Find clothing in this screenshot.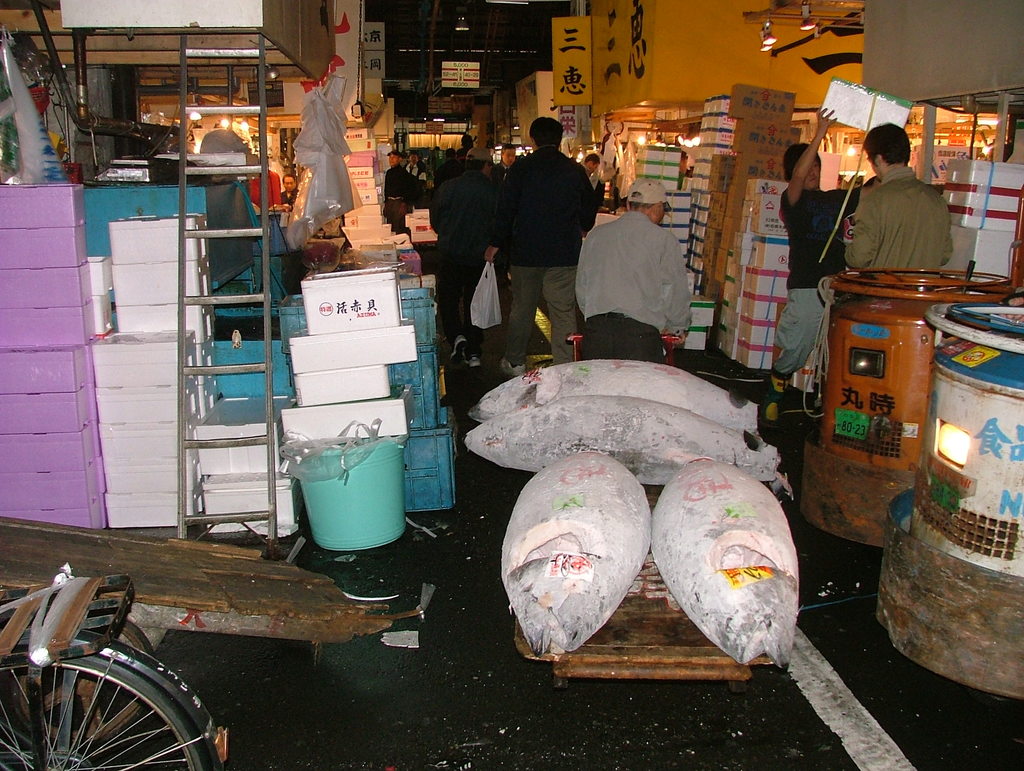
The bounding box for clothing is (278,183,298,213).
